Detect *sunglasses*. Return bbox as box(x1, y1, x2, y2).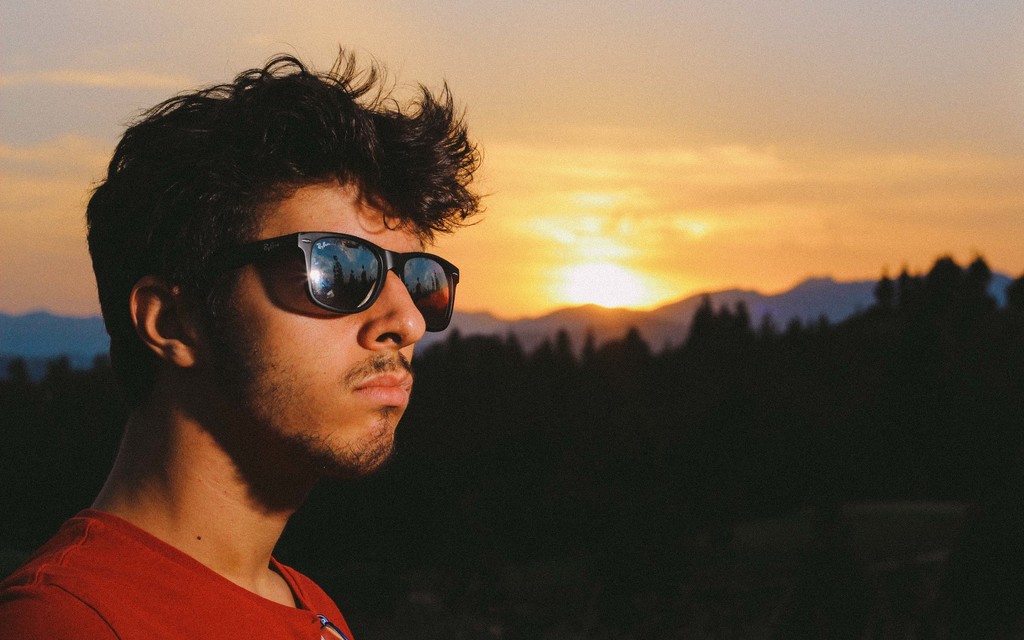
box(216, 227, 467, 340).
